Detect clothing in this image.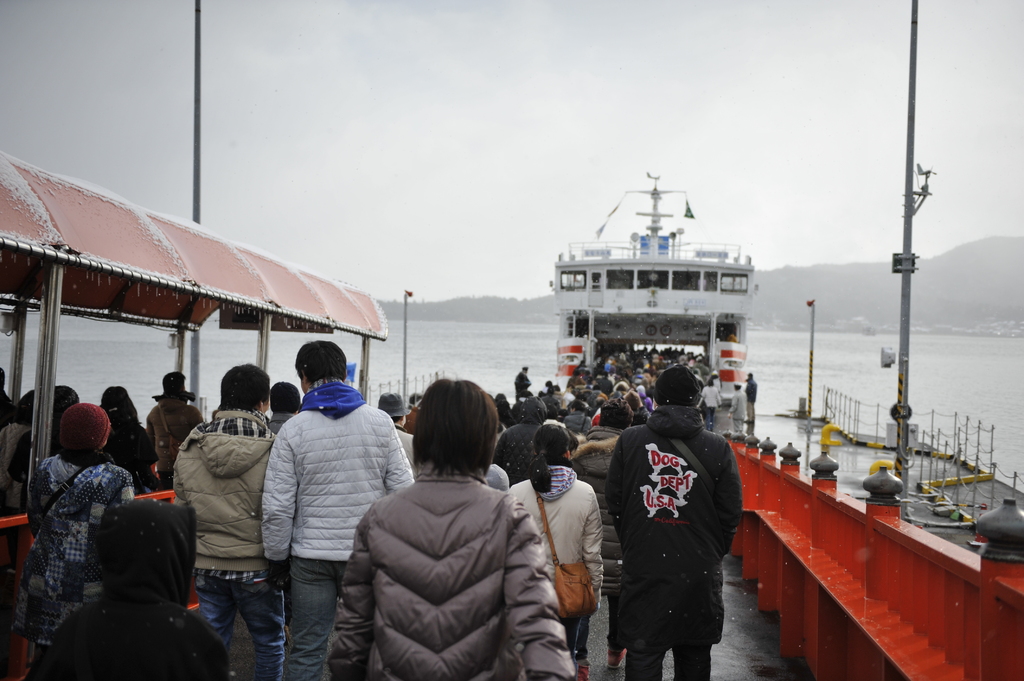
Detection: region(614, 393, 745, 680).
